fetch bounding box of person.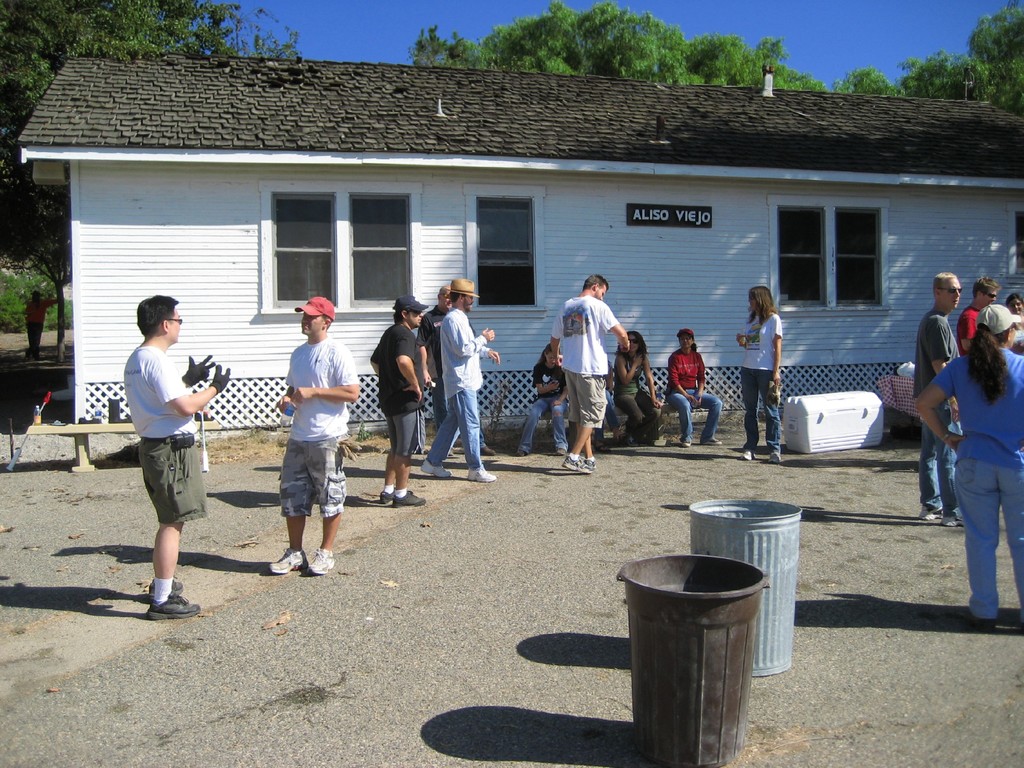
Bbox: [909, 299, 1023, 630].
